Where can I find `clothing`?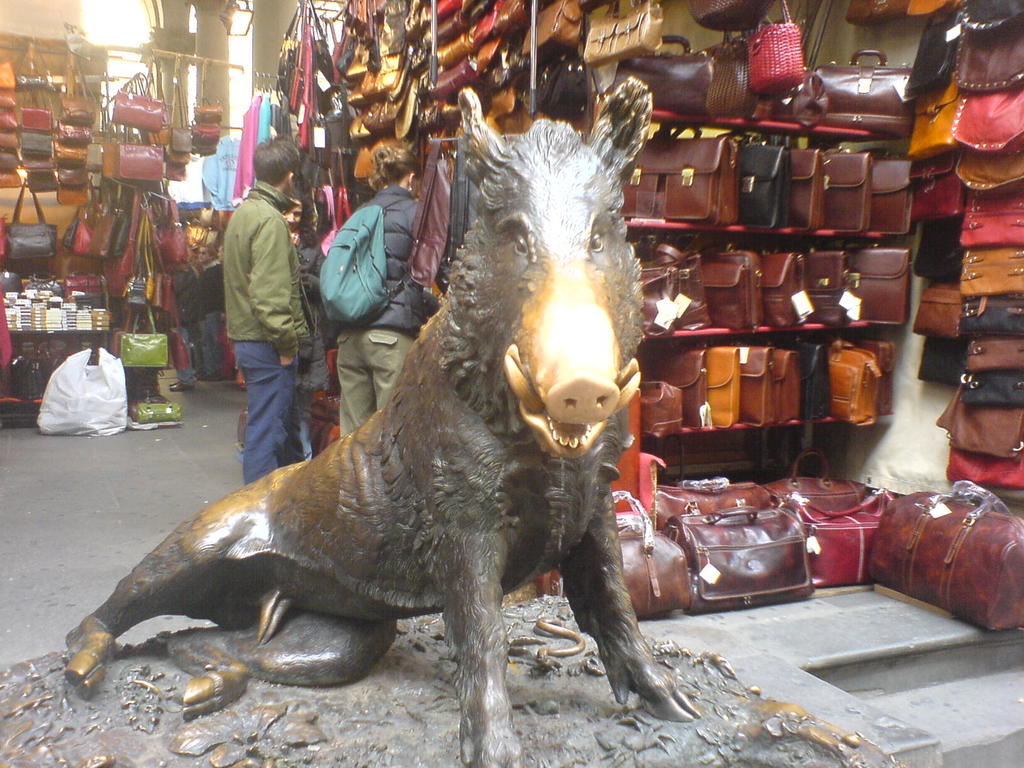
You can find it at box=[339, 180, 437, 433].
